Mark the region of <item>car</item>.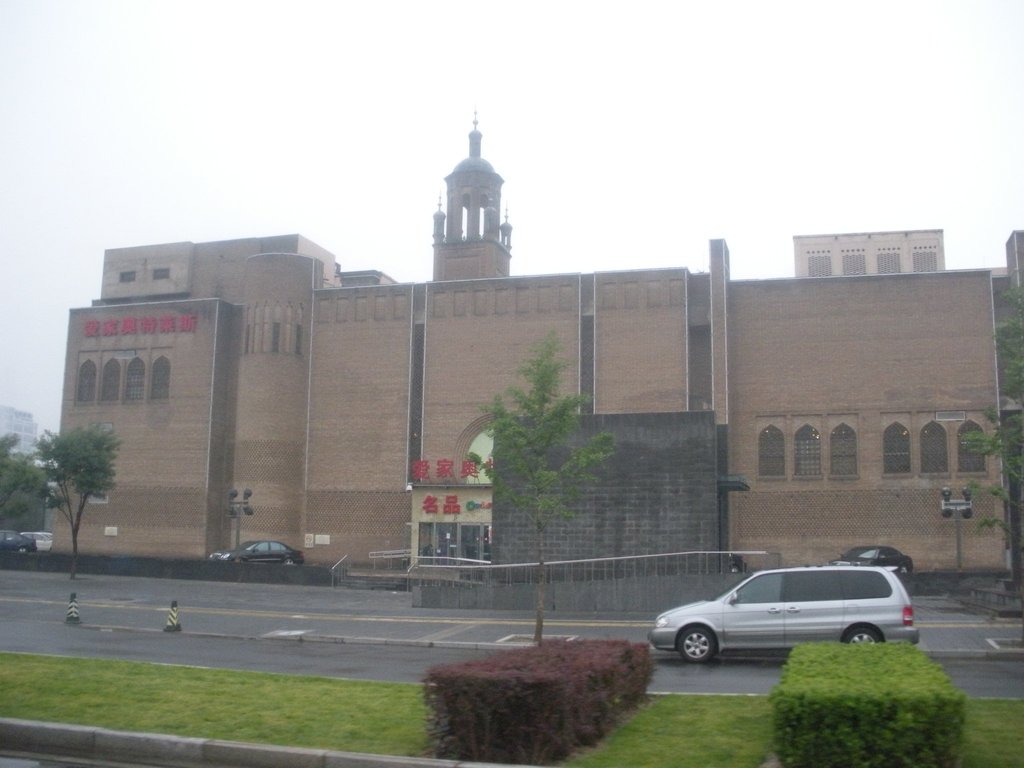
Region: x1=0 y1=528 x2=42 y2=549.
